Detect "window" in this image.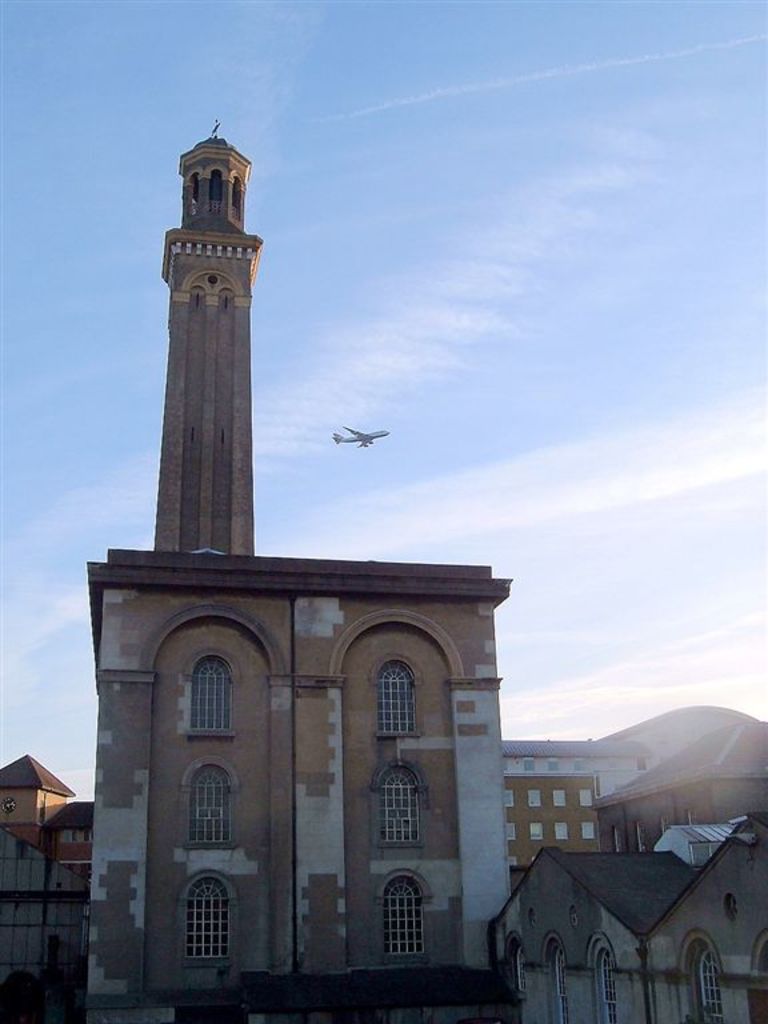
Detection: 556/820/567/840.
